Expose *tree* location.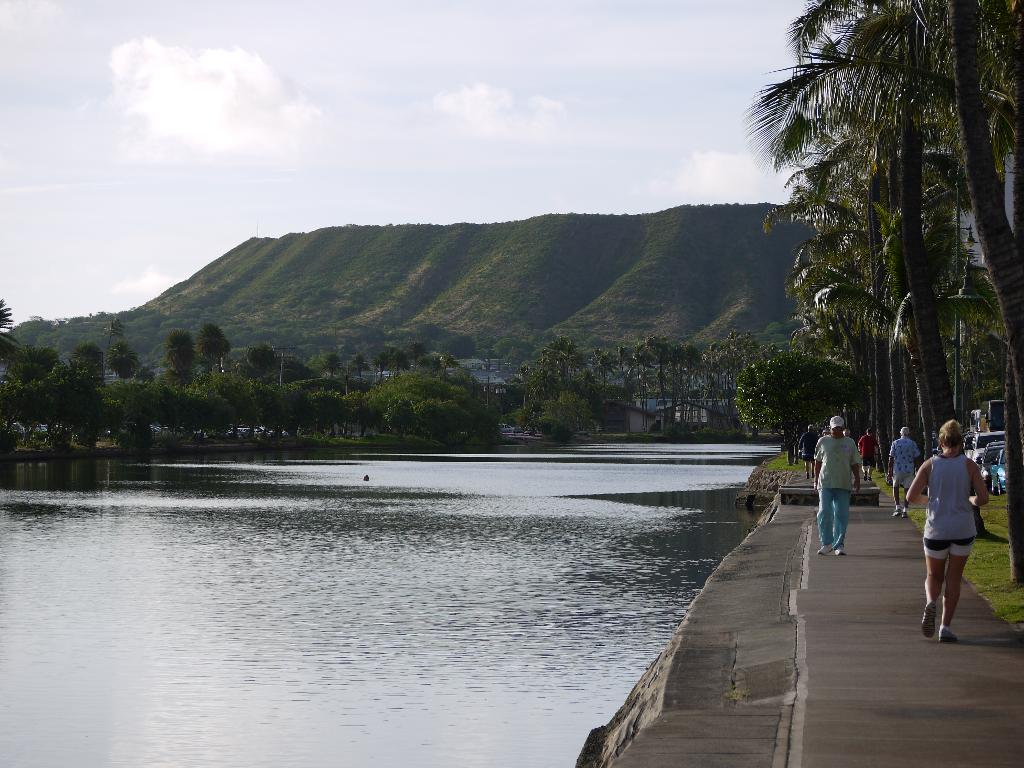
Exposed at (165, 328, 201, 390).
